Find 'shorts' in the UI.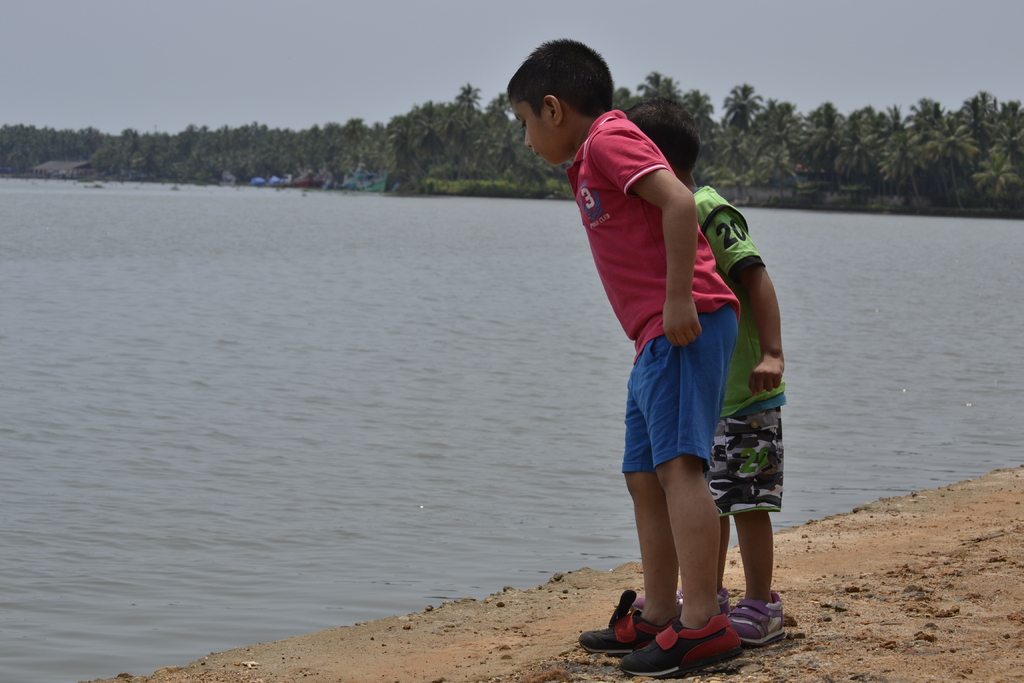
UI element at x1=707, y1=400, x2=786, y2=520.
